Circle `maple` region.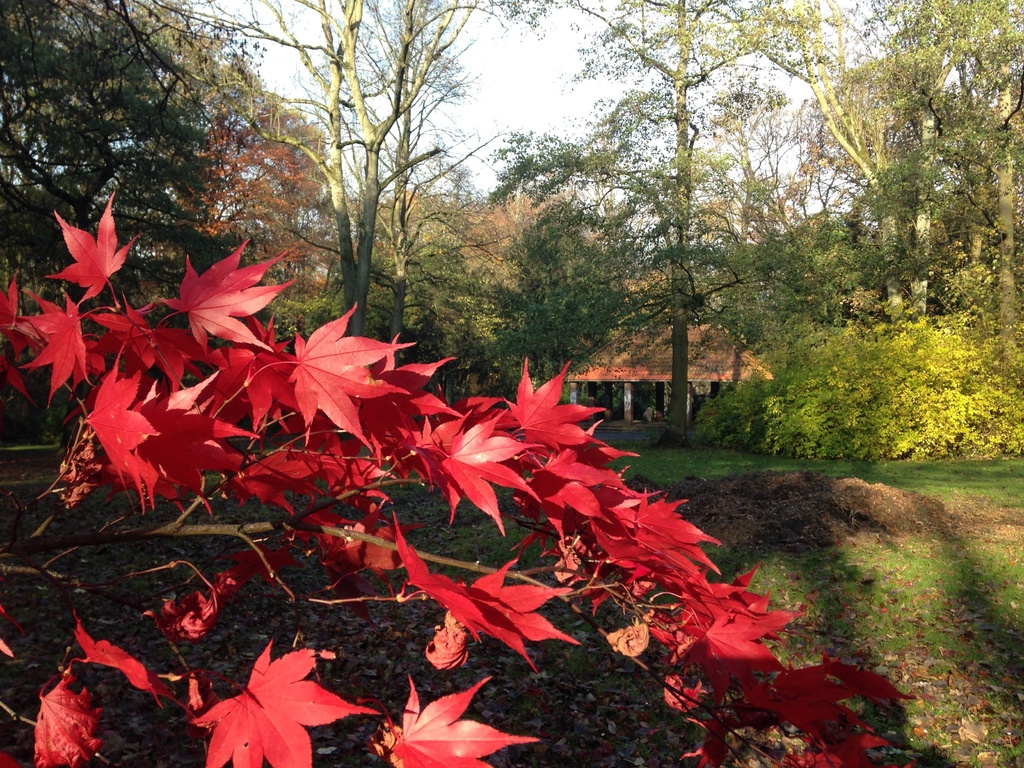
Region: BBox(0, 179, 918, 767).
